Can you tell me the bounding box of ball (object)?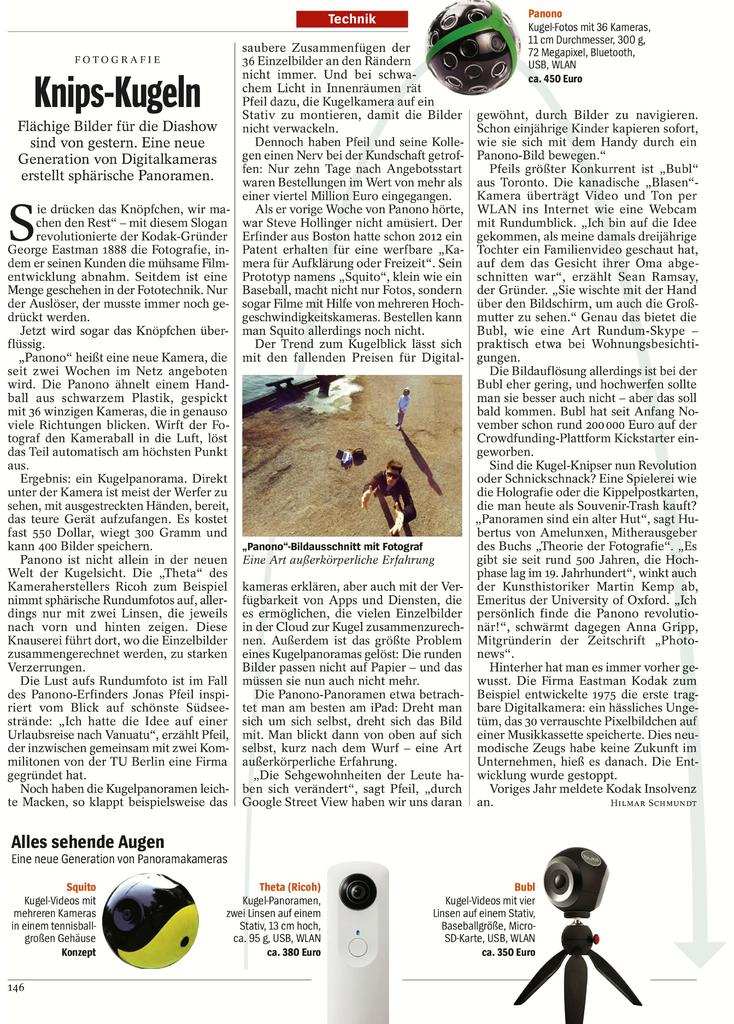
detection(428, 3, 516, 97).
